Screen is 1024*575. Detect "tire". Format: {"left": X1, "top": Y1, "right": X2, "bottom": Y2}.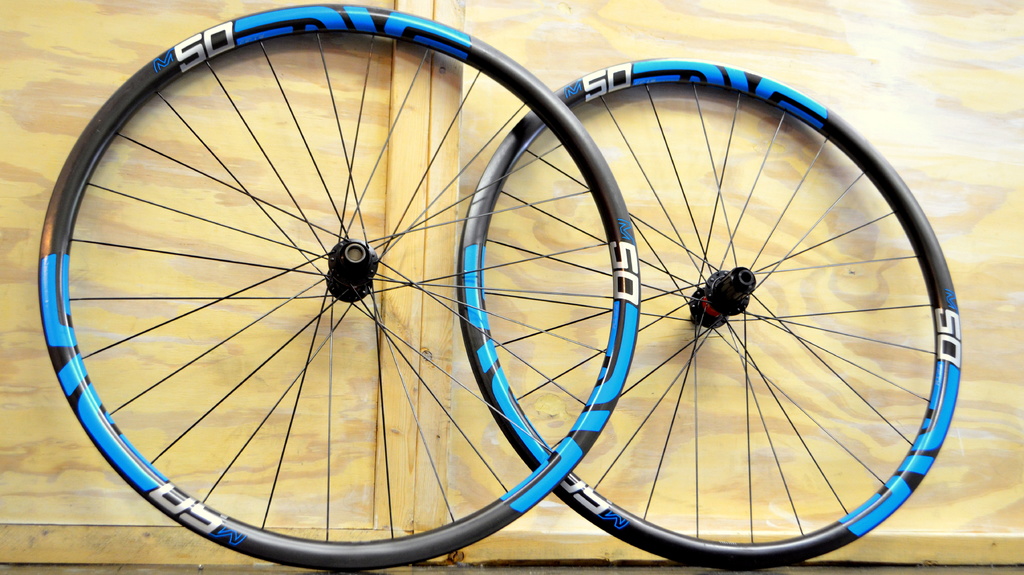
{"left": 448, "top": 59, "right": 949, "bottom": 573}.
